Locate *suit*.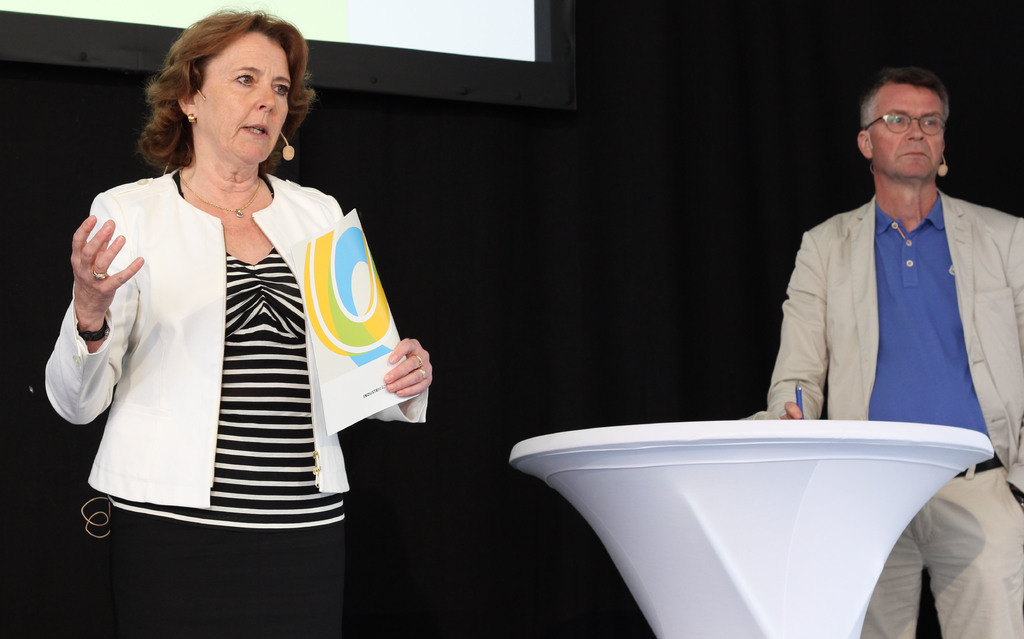
Bounding box: x1=749, y1=182, x2=1023, y2=495.
